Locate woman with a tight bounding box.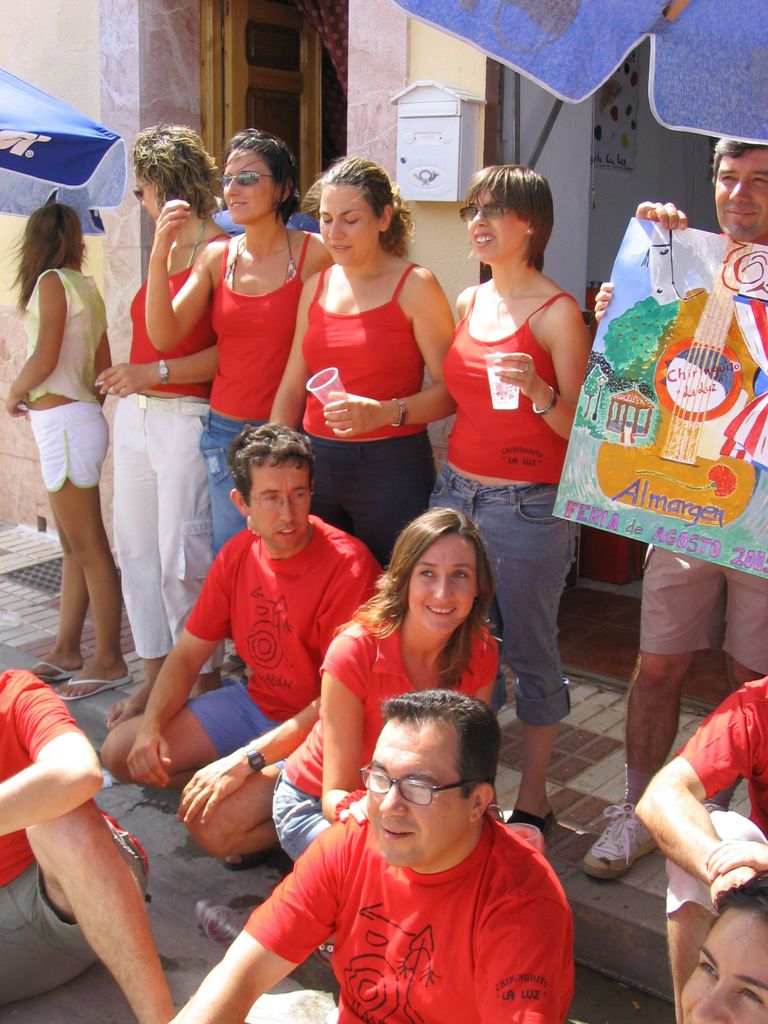
BBox(285, 173, 455, 564).
